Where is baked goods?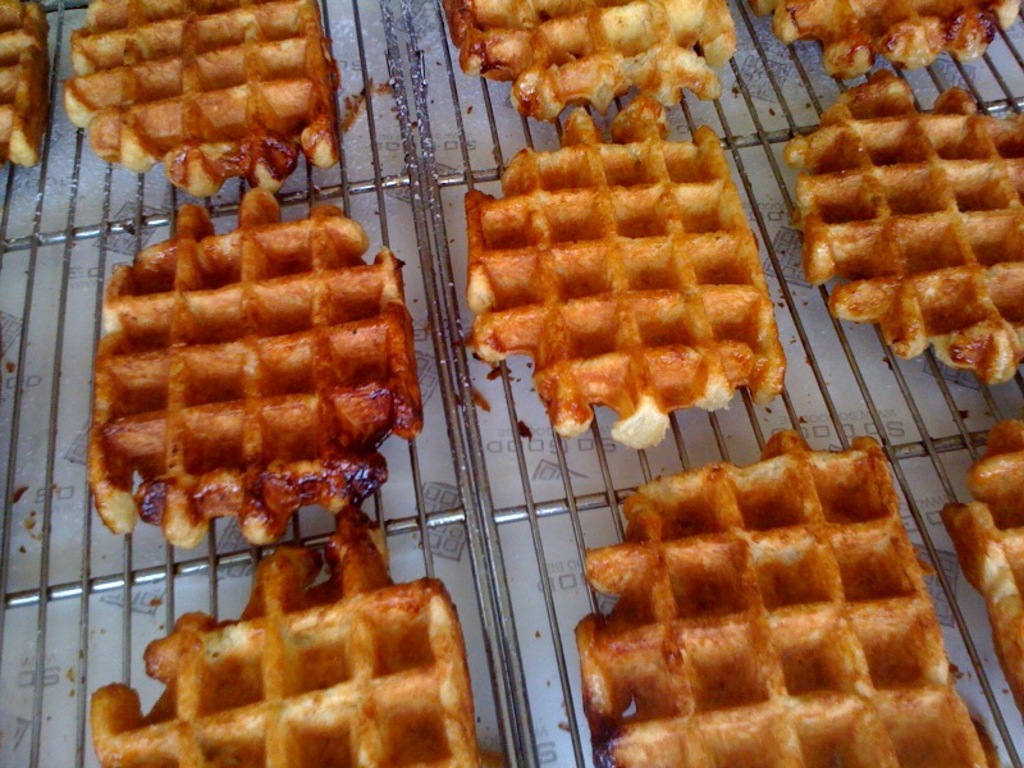
572/430/992/767.
